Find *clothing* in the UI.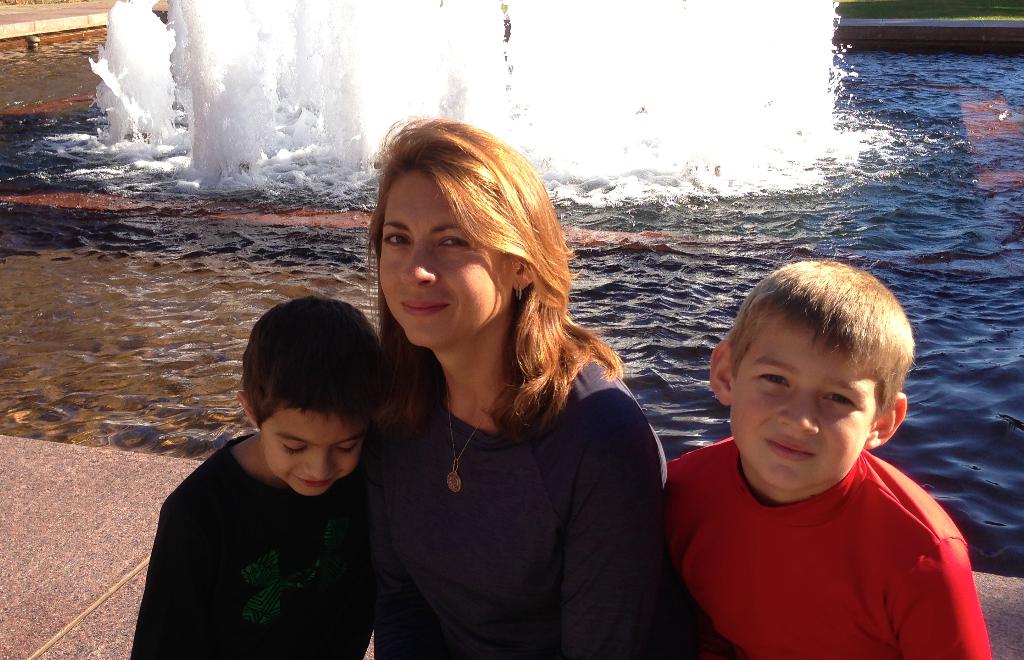
UI element at <region>352, 368, 688, 659</region>.
